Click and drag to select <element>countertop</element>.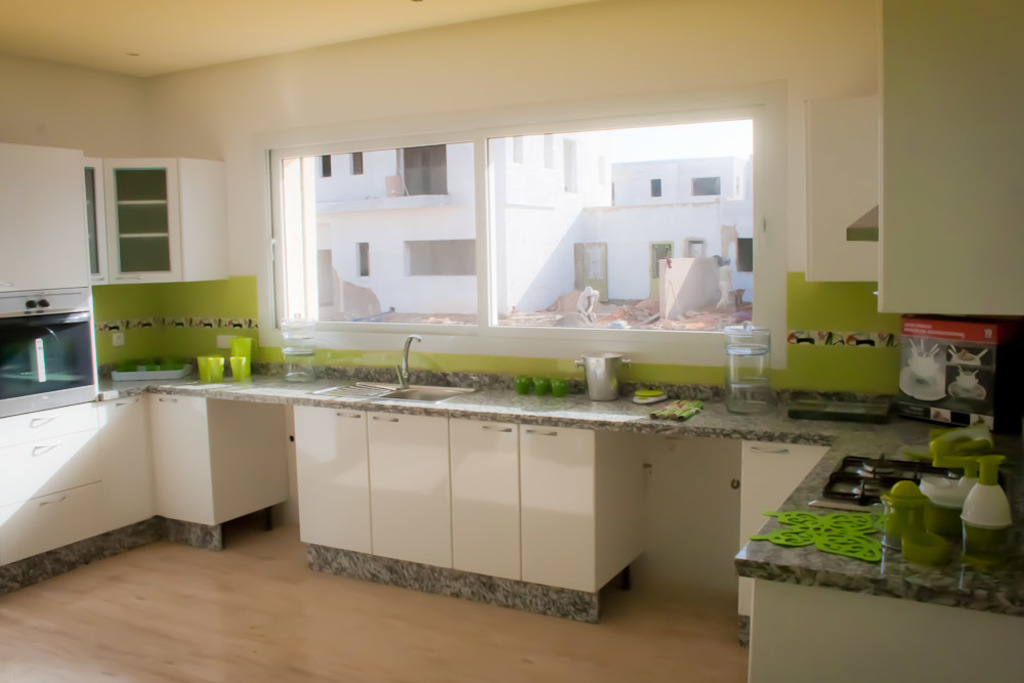
Selection: x1=0, y1=353, x2=1023, y2=680.
